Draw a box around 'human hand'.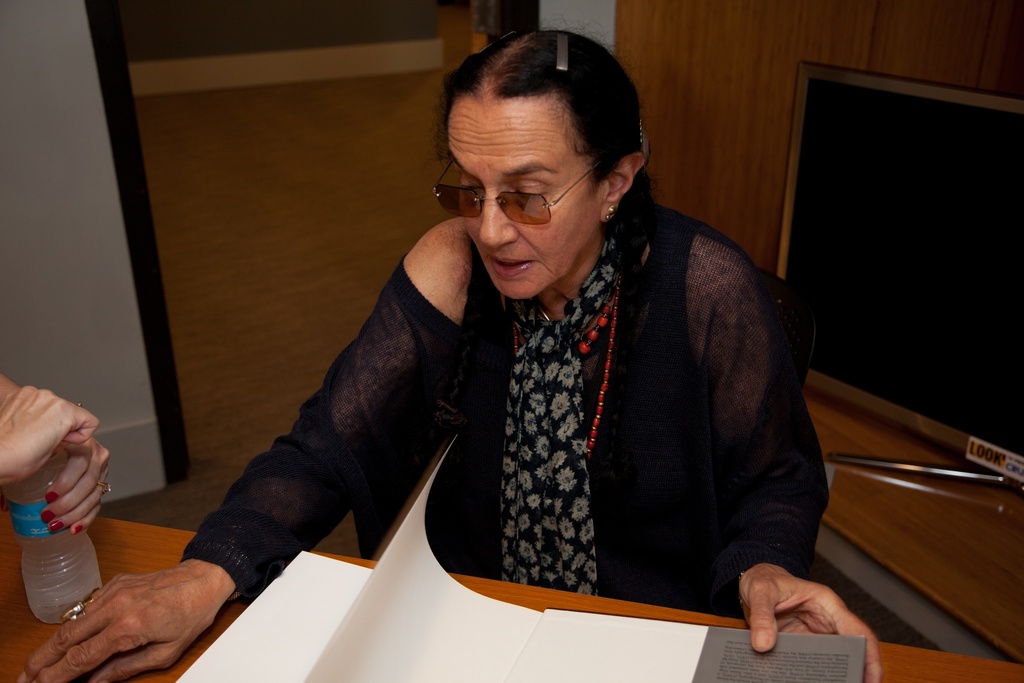
(left=39, top=434, right=115, bottom=537).
